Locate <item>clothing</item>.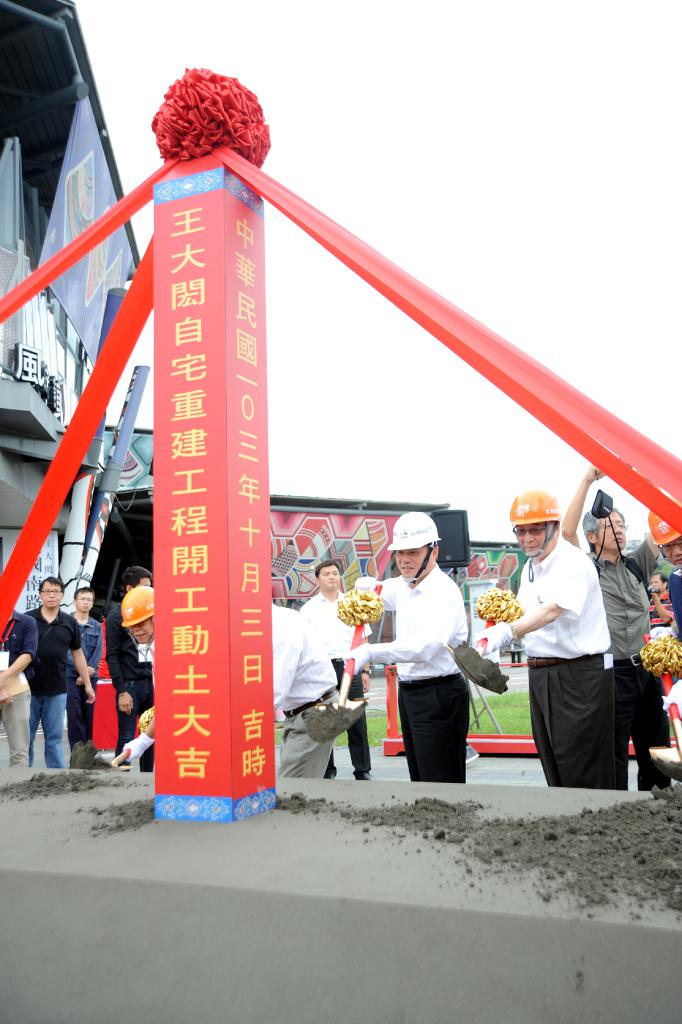
Bounding box: 295/588/372/790.
